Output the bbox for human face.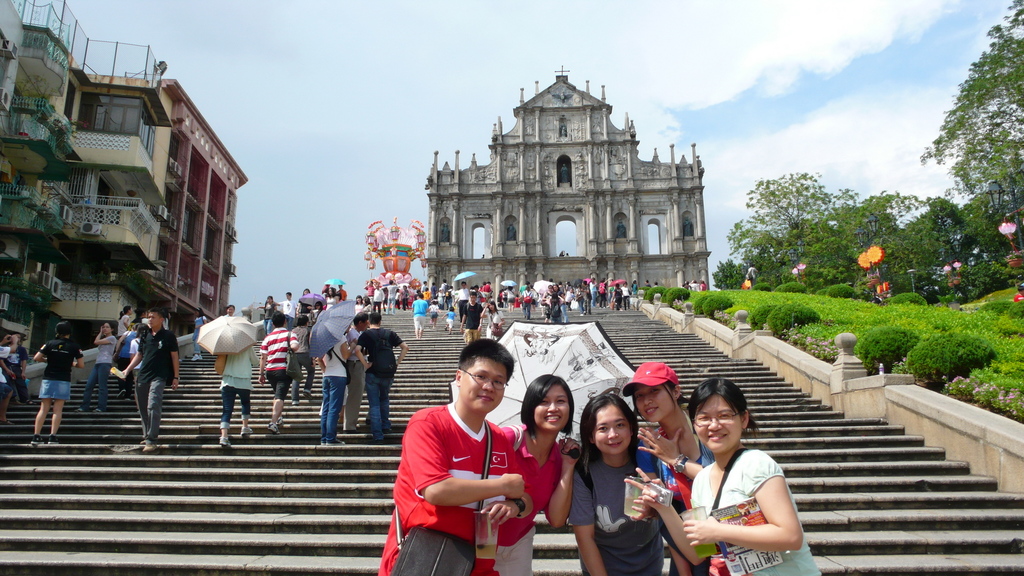
region(462, 361, 507, 413).
